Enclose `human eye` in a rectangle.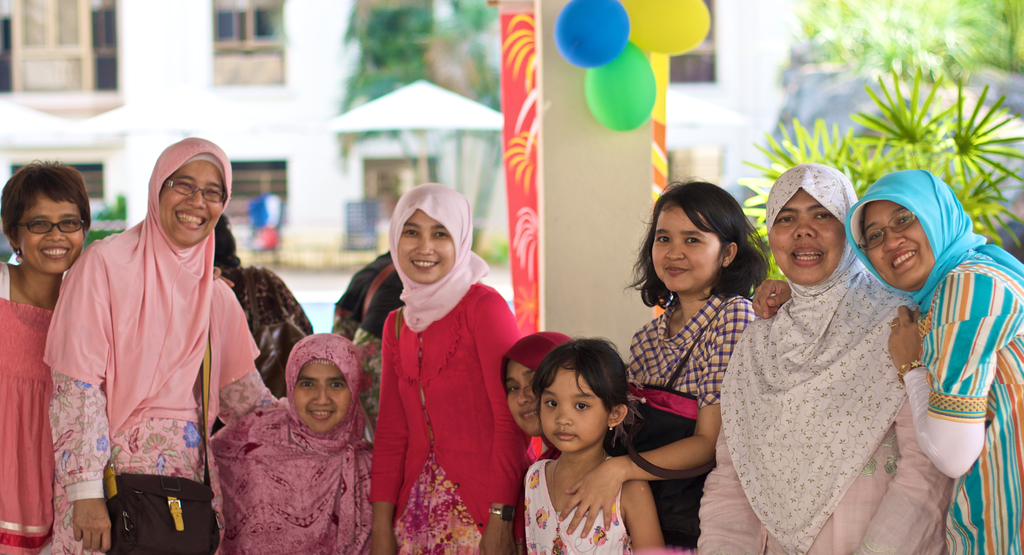
{"left": 897, "top": 215, "right": 913, "bottom": 226}.
